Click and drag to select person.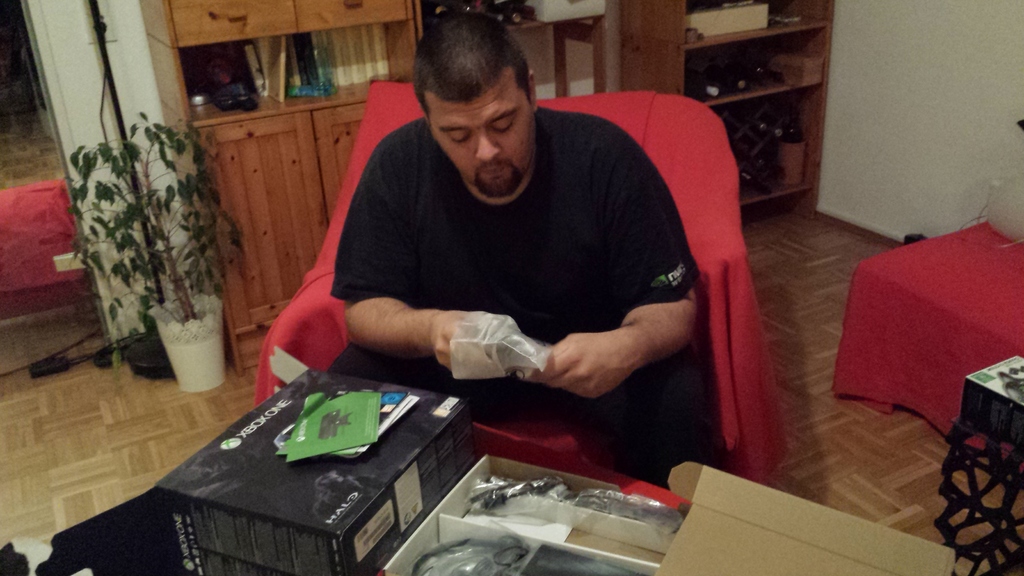
Selection: box(329, 11, 714, 483).
